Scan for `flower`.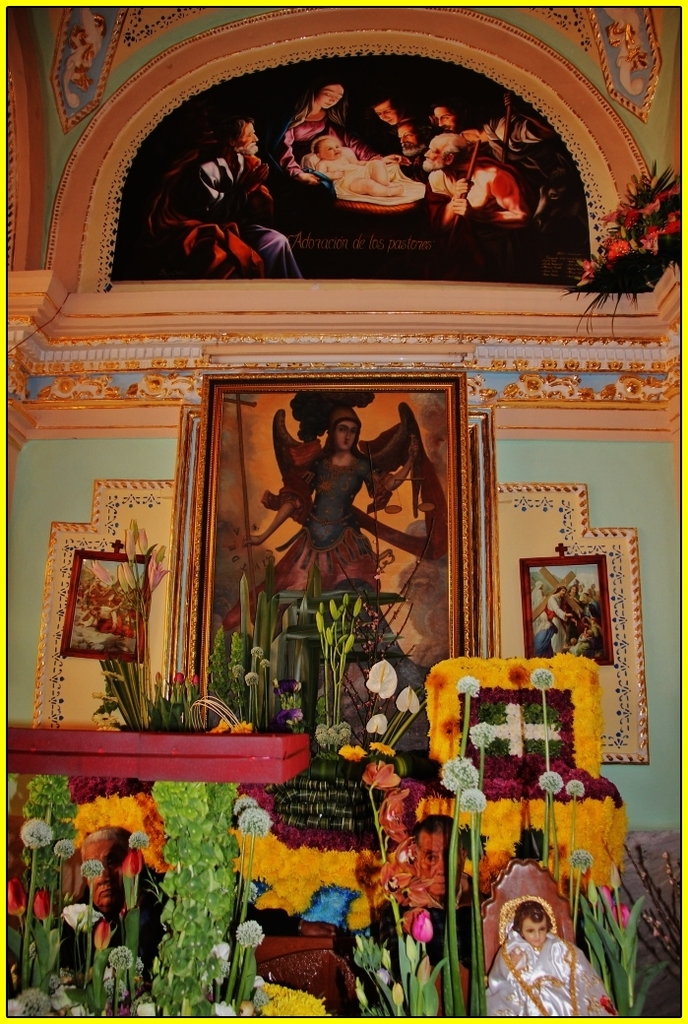
Scan result: pyautogui.locateOnScreen(237, 918, 266, 948).
